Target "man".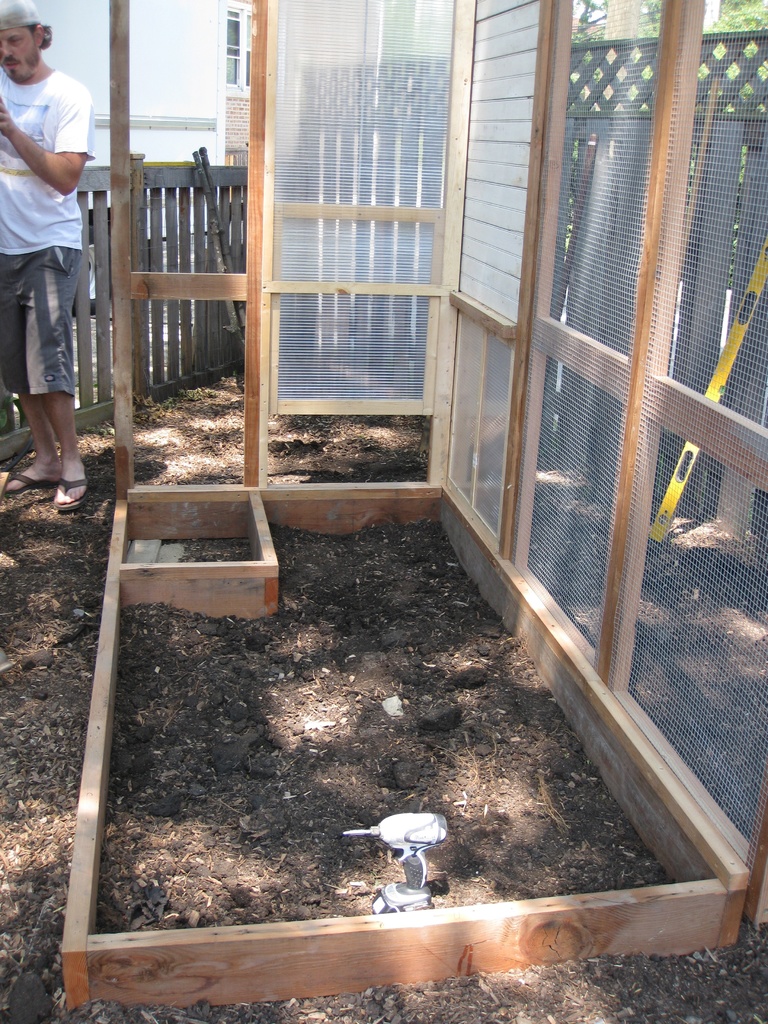
Target region: left=0, top=13, right=96, bottom=508.
